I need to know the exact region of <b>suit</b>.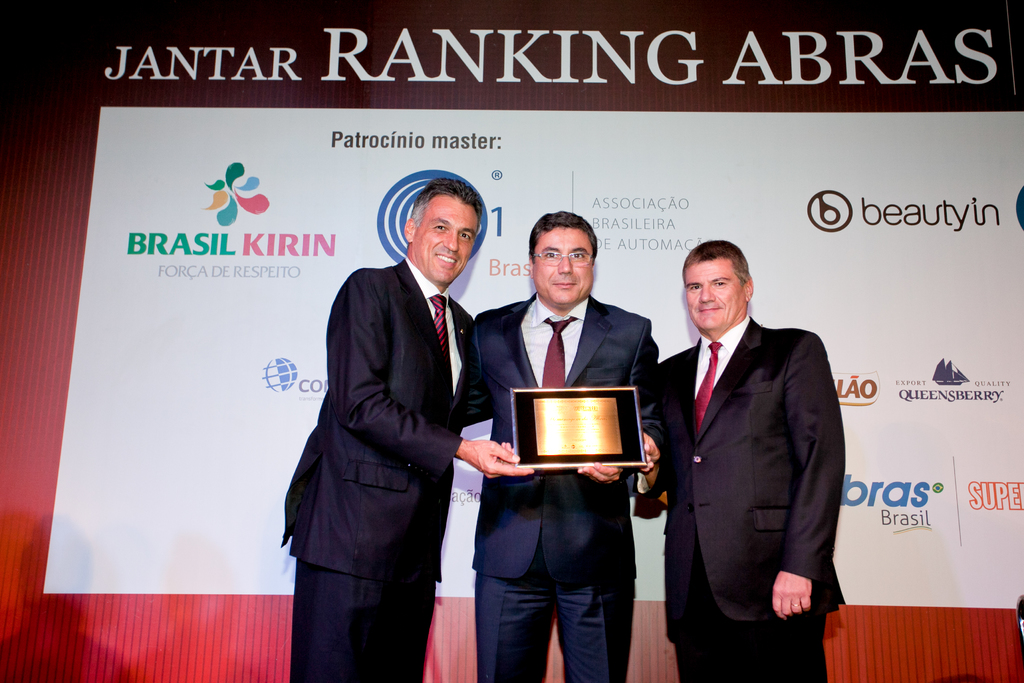
Region: (x1=459, y1=284, x2=661, y2=682).
